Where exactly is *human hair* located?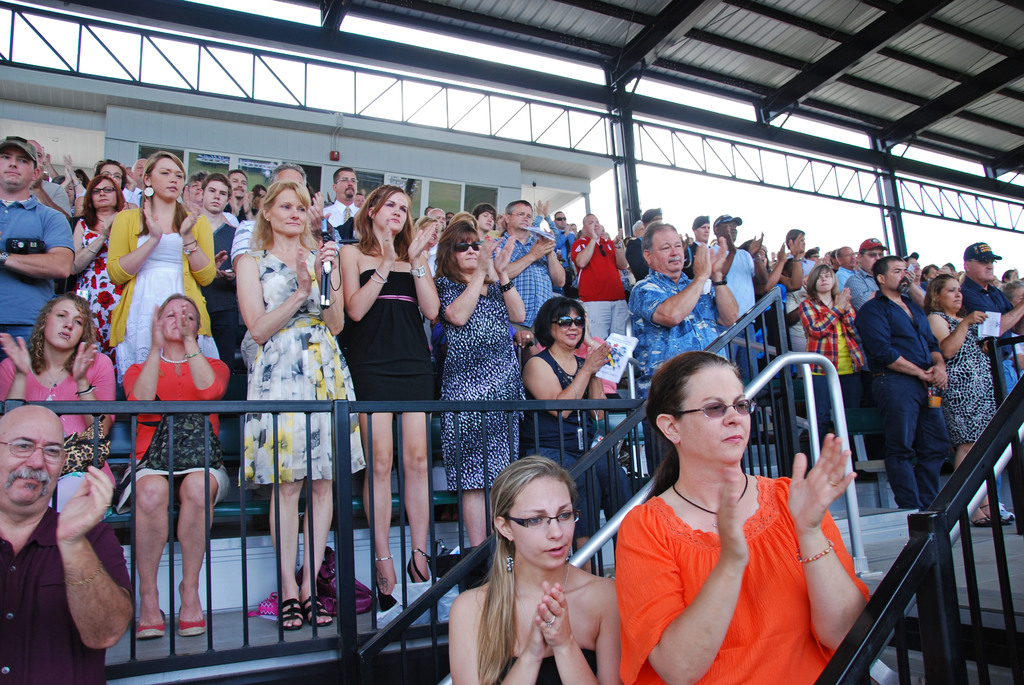
Its bounding box is [422, 215, 440, 235].
